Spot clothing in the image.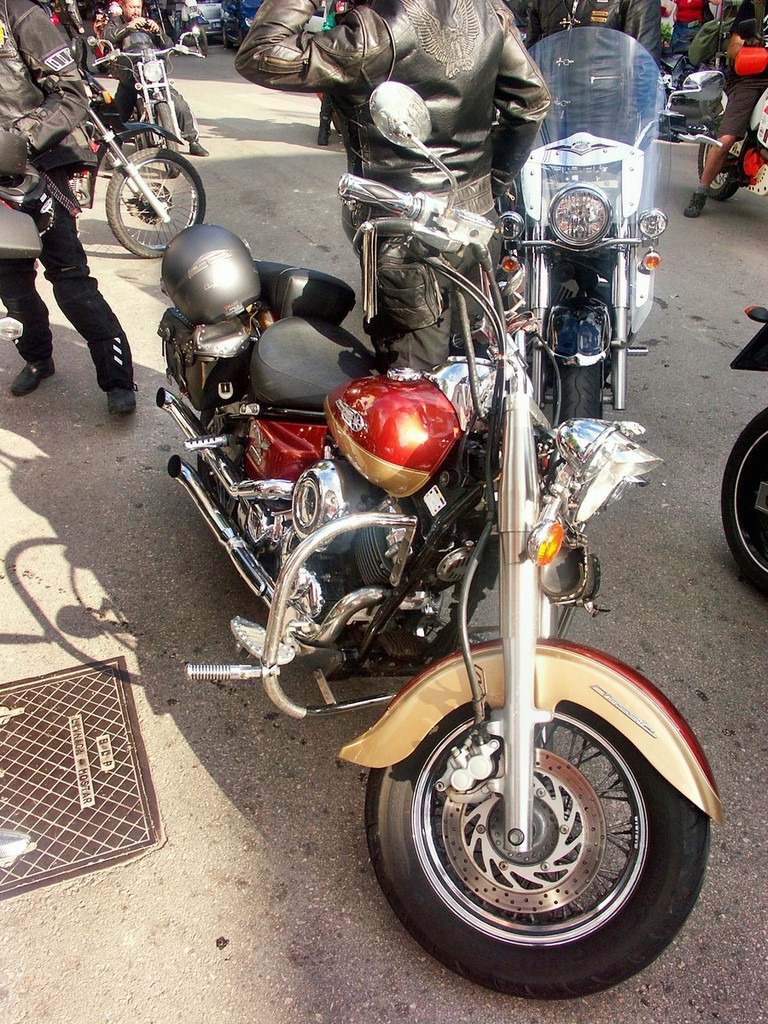
clothing found at <region>666, 0, 707, 58</region>.
